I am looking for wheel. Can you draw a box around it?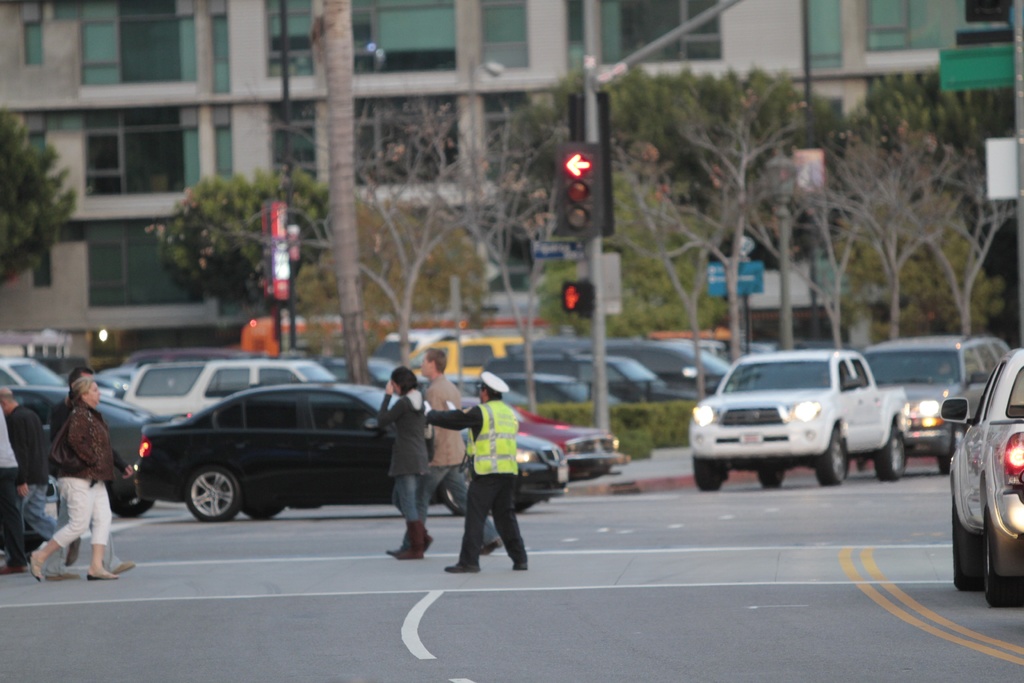
Sure, the bounding box is select_region(876, 431, 905, 479).
